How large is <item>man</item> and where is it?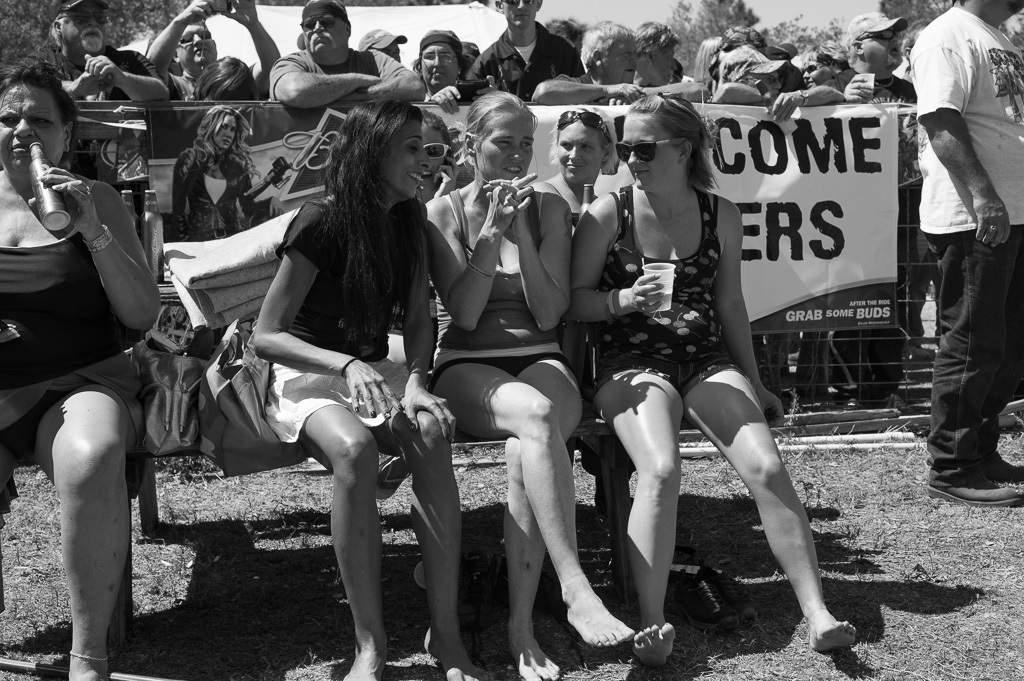
Bounding box: region(531, 17, 709, 105).
